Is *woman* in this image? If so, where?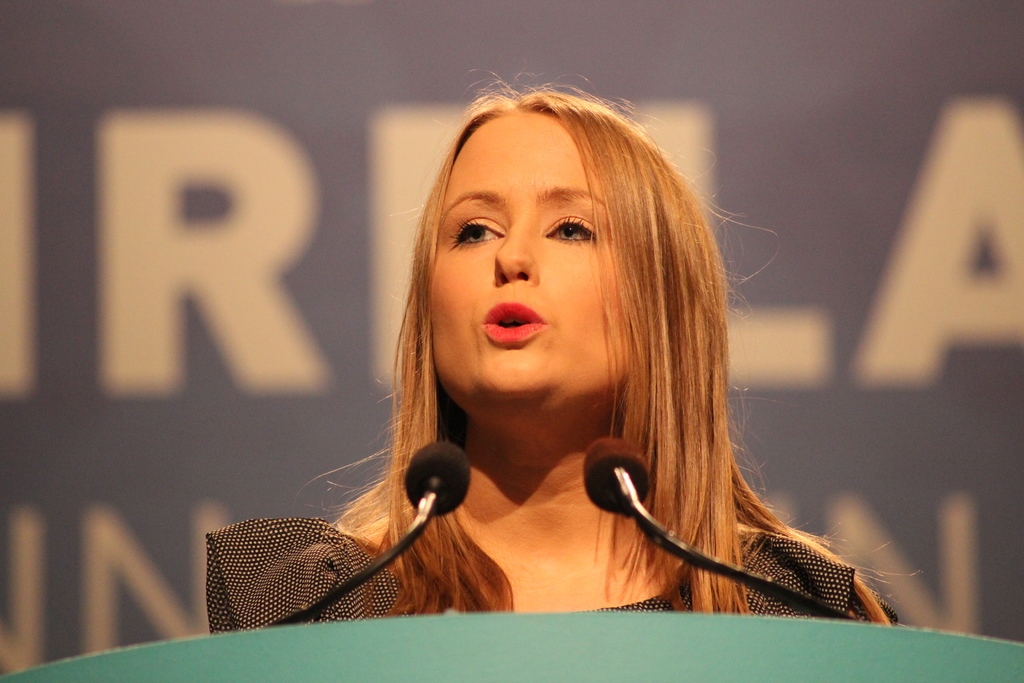
Yes, at left=208, top=83, right=892, bottom=641.
